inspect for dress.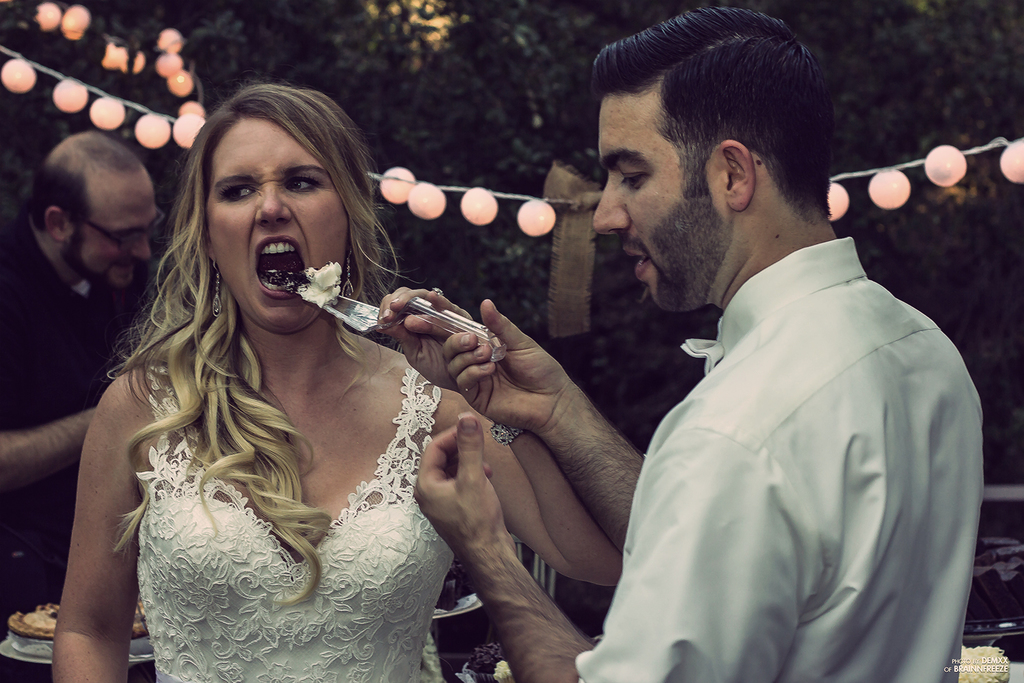
Inspection: [x1=136, y1=331, x2=460, y2=682].
